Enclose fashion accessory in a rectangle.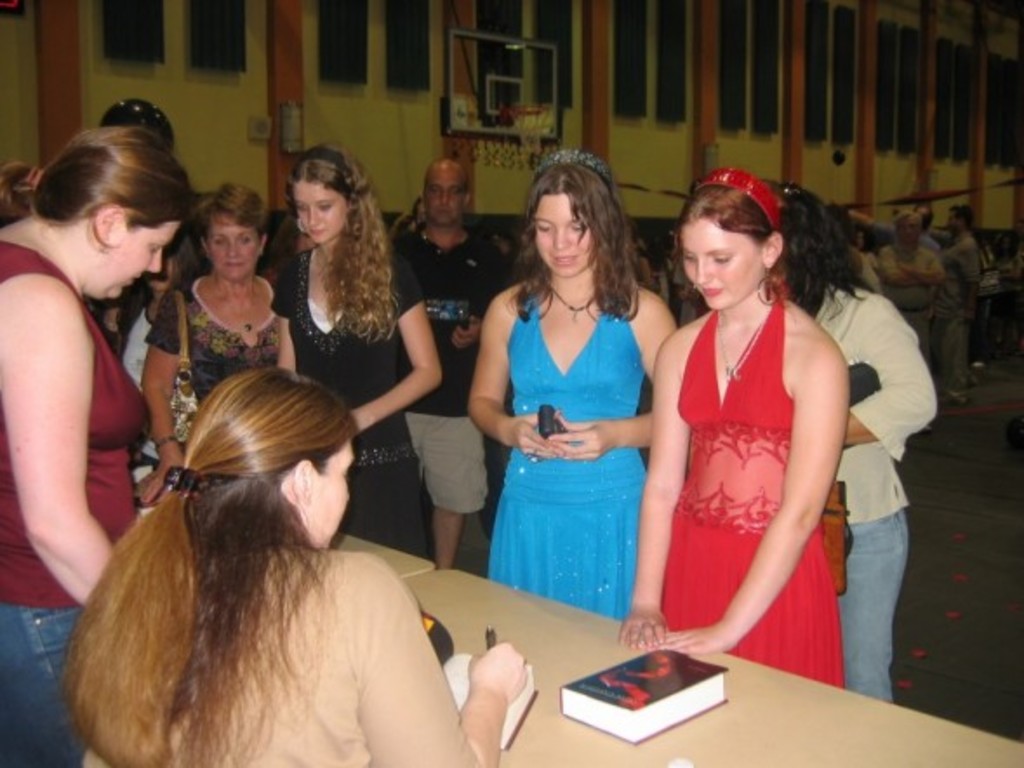
(151, 434, 183, 447).
